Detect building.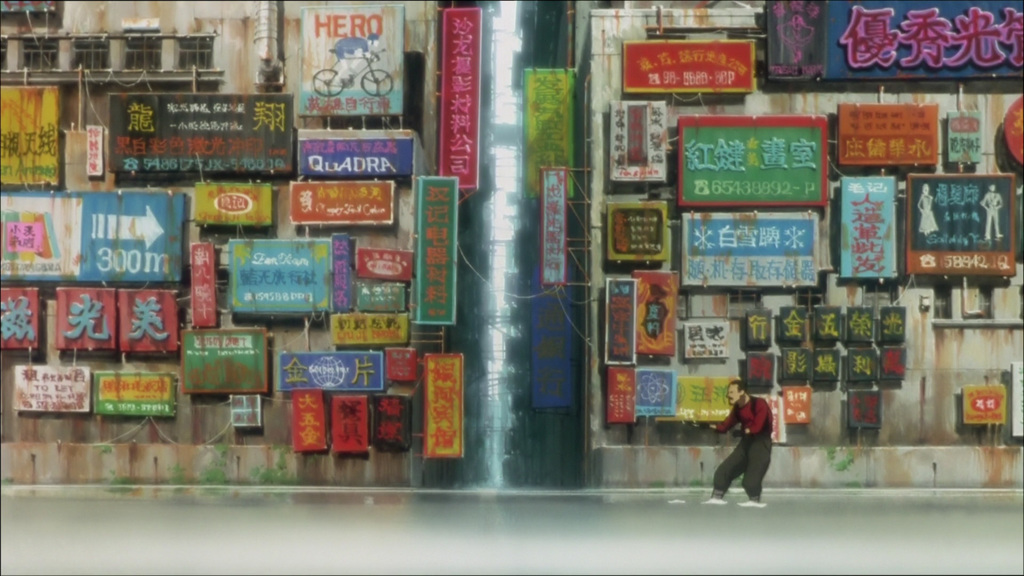
Detected at (579,0,1023,479).
